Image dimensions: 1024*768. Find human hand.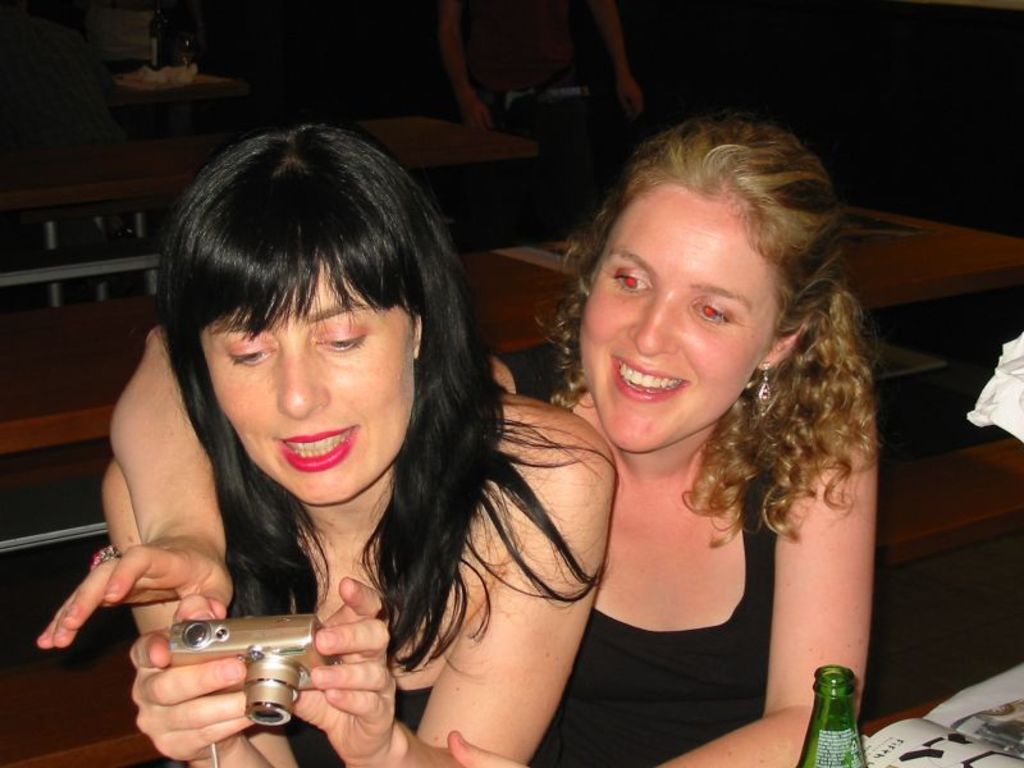
<box>289,577,398,767</box>.
